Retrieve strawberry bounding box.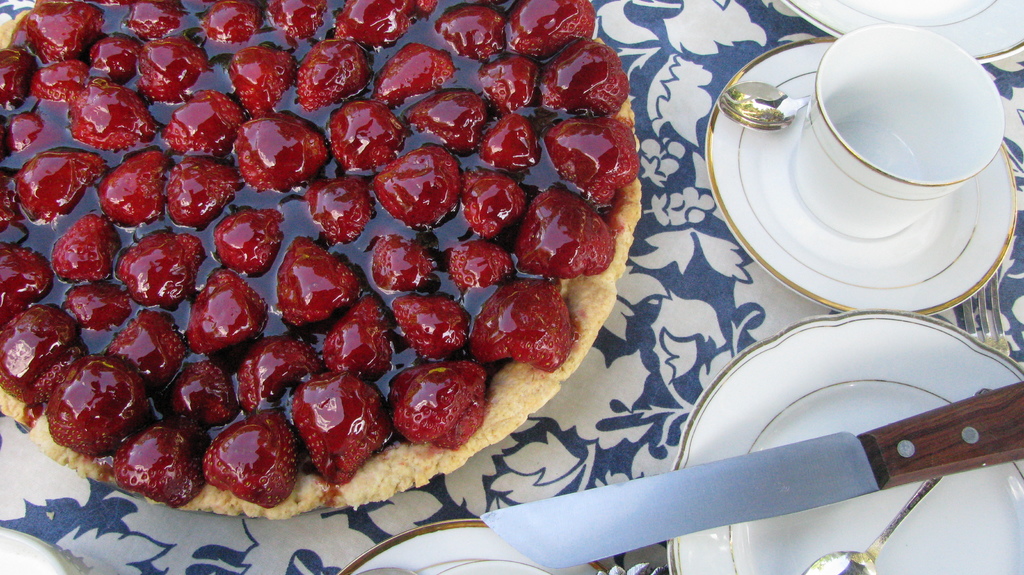
Bounding box: crop(159, 357, 230, 435).
